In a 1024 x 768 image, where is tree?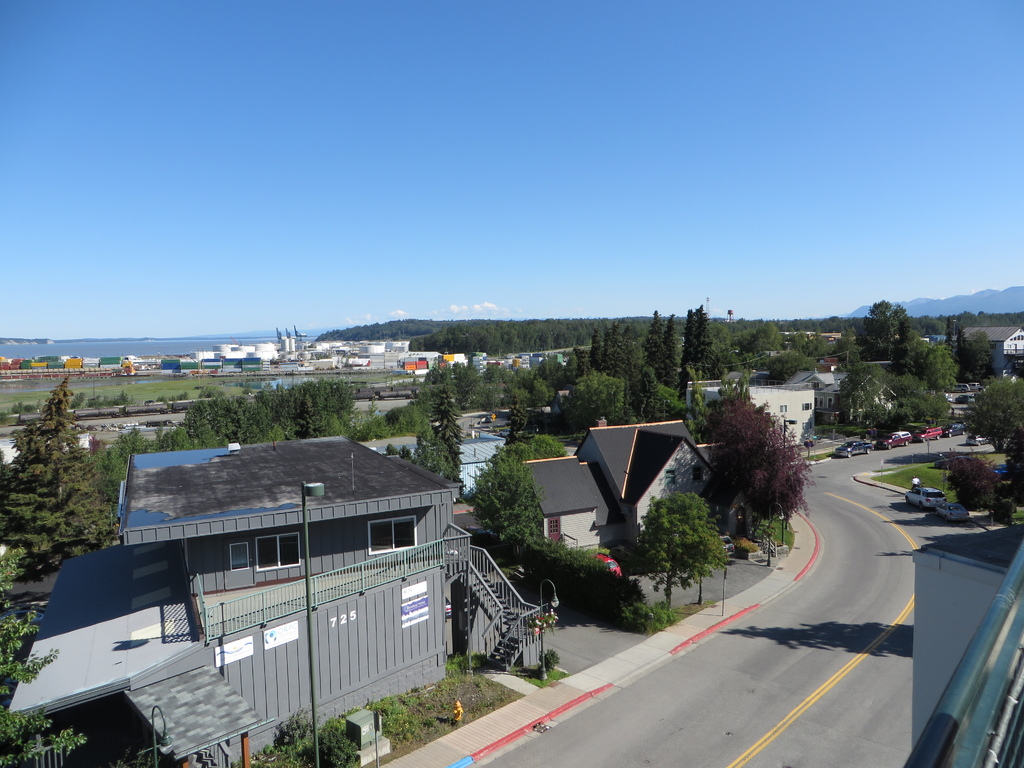
x1=955, y1=330, x2=996, y2=381.
